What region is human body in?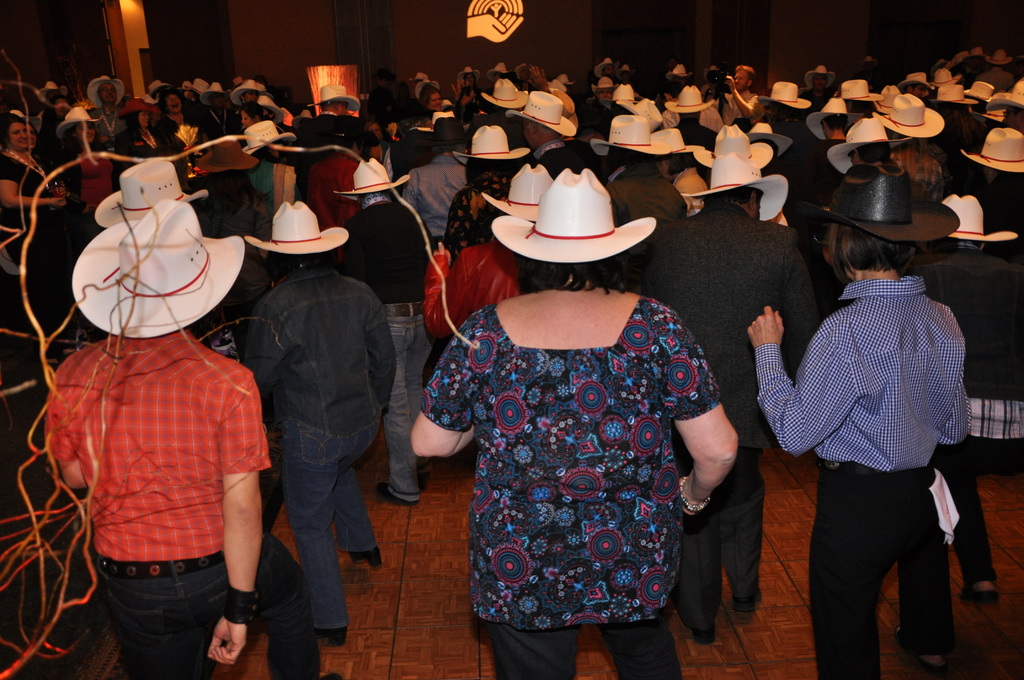
[910,249,1023,604].
